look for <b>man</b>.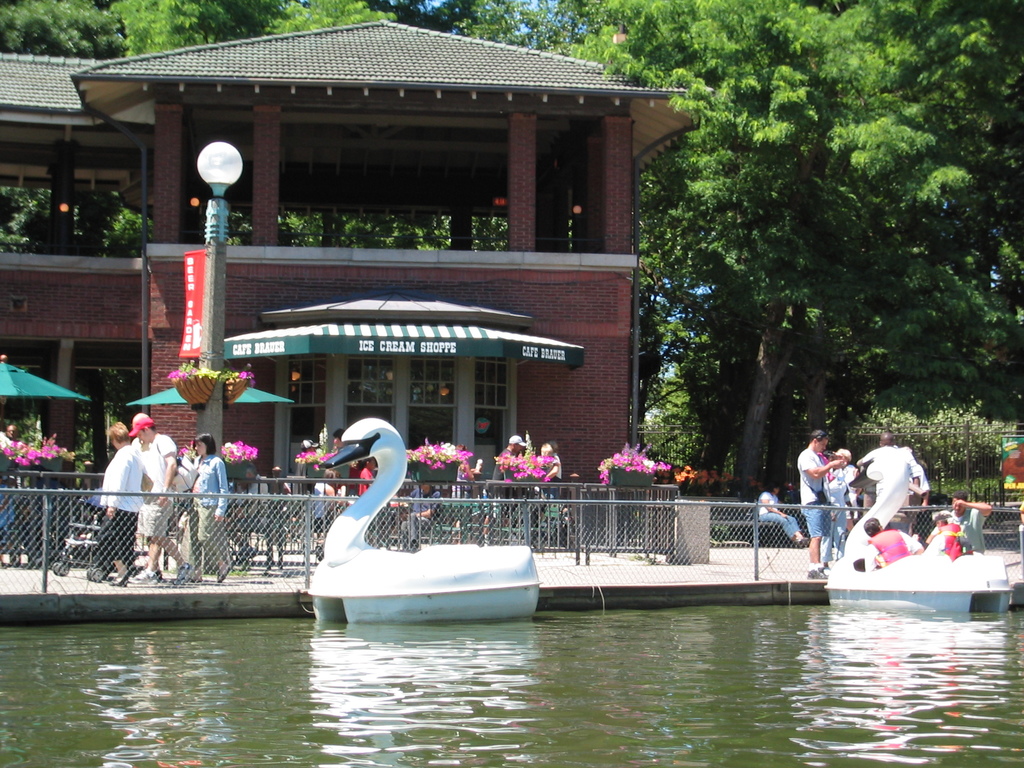
Found: (x1=248, y1=470, x2=274, y2=497).
